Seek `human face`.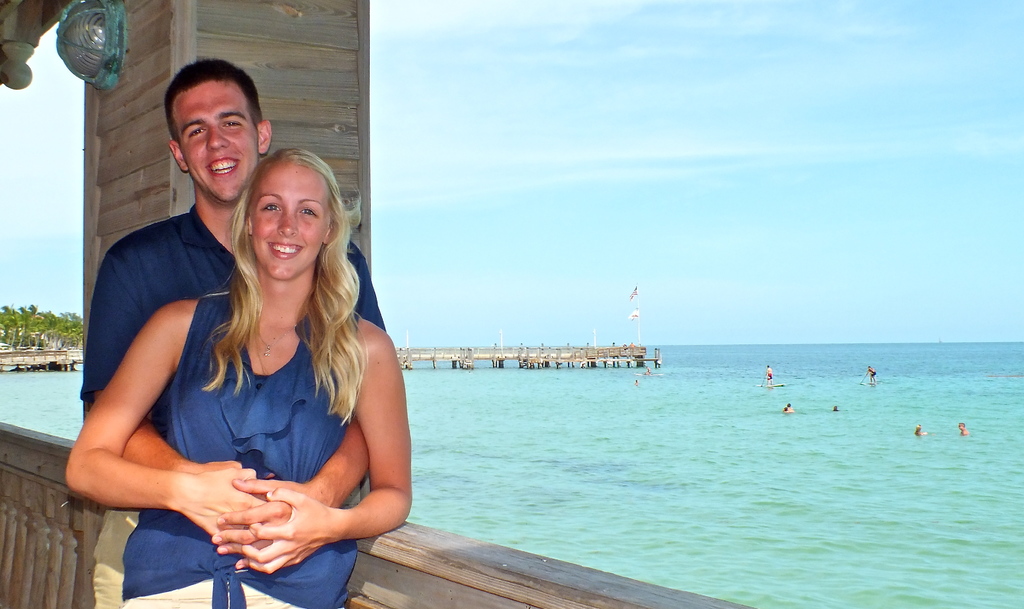
bbox=[175, 82, 256, 202].
